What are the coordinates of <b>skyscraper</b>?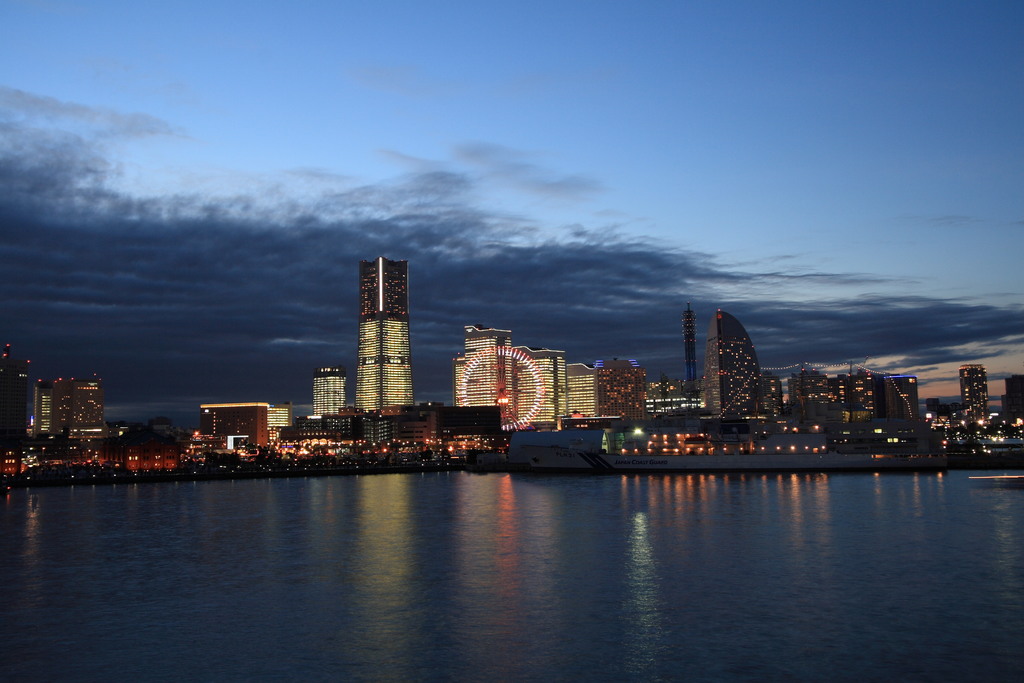
[1003,375,1023,428].
